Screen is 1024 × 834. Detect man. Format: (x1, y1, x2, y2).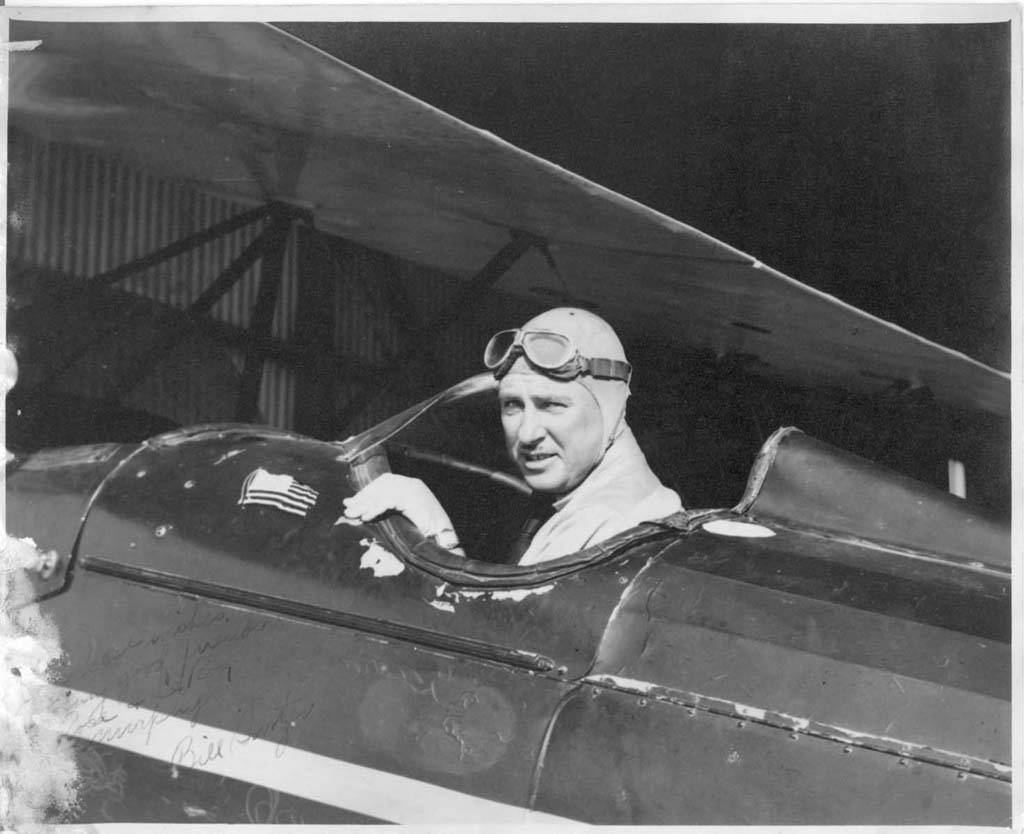
(375, 309, 732, 597).
